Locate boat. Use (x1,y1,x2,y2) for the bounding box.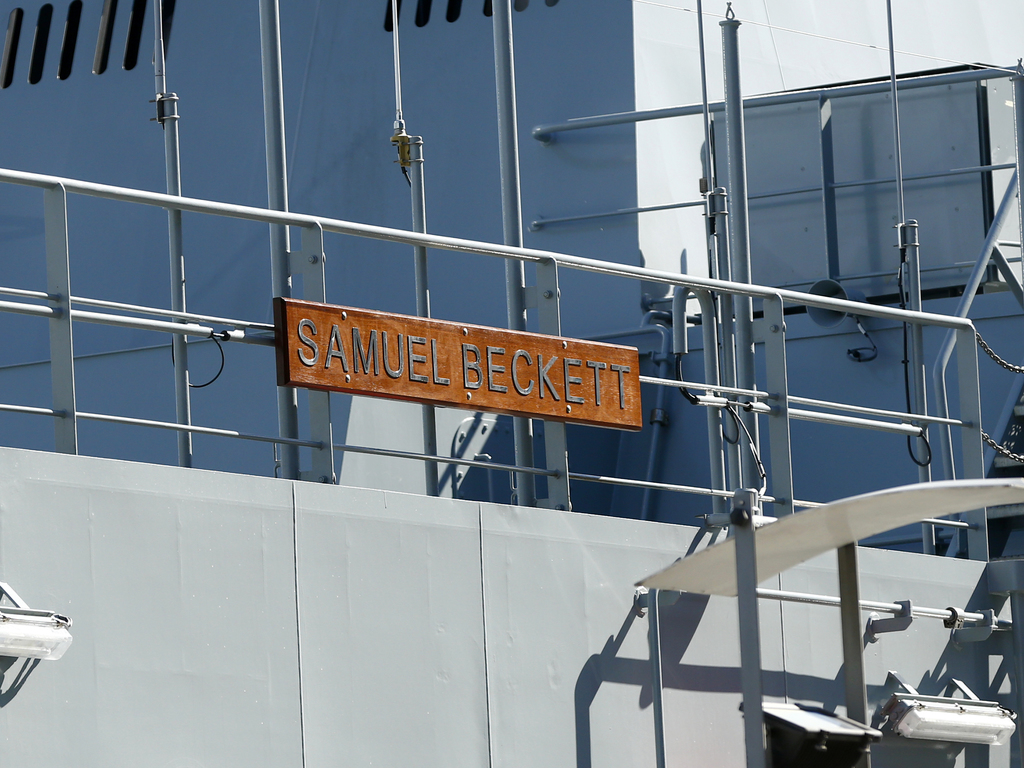
(3,0,1021,765).
